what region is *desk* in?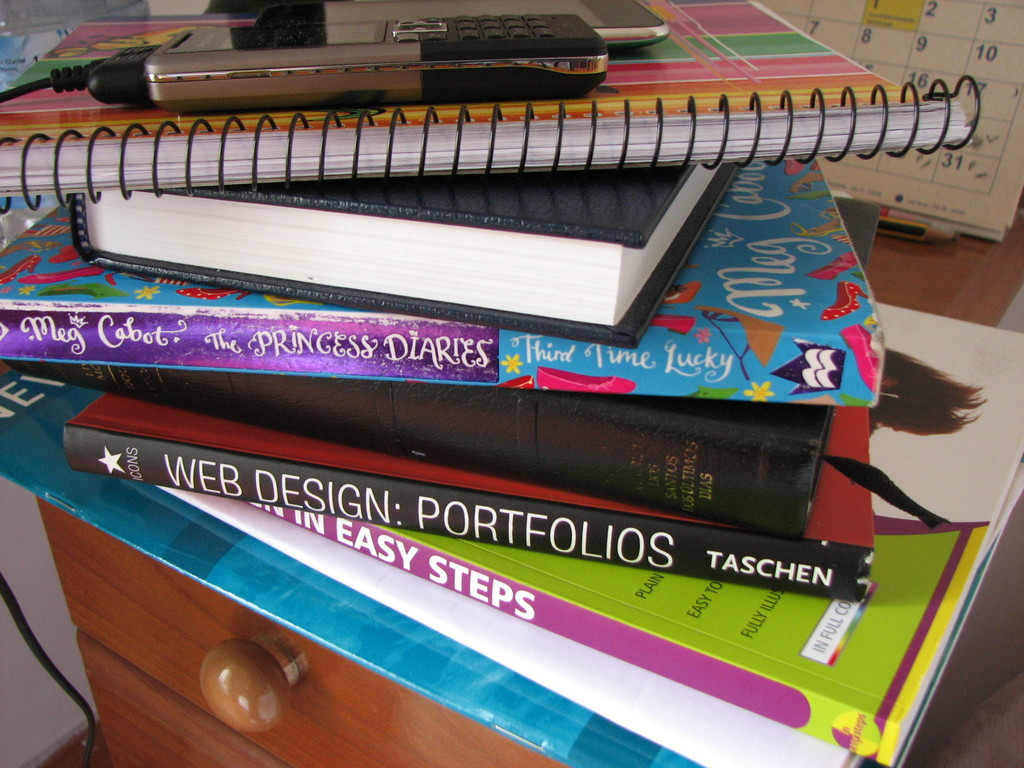
[35,186,1023,765].
